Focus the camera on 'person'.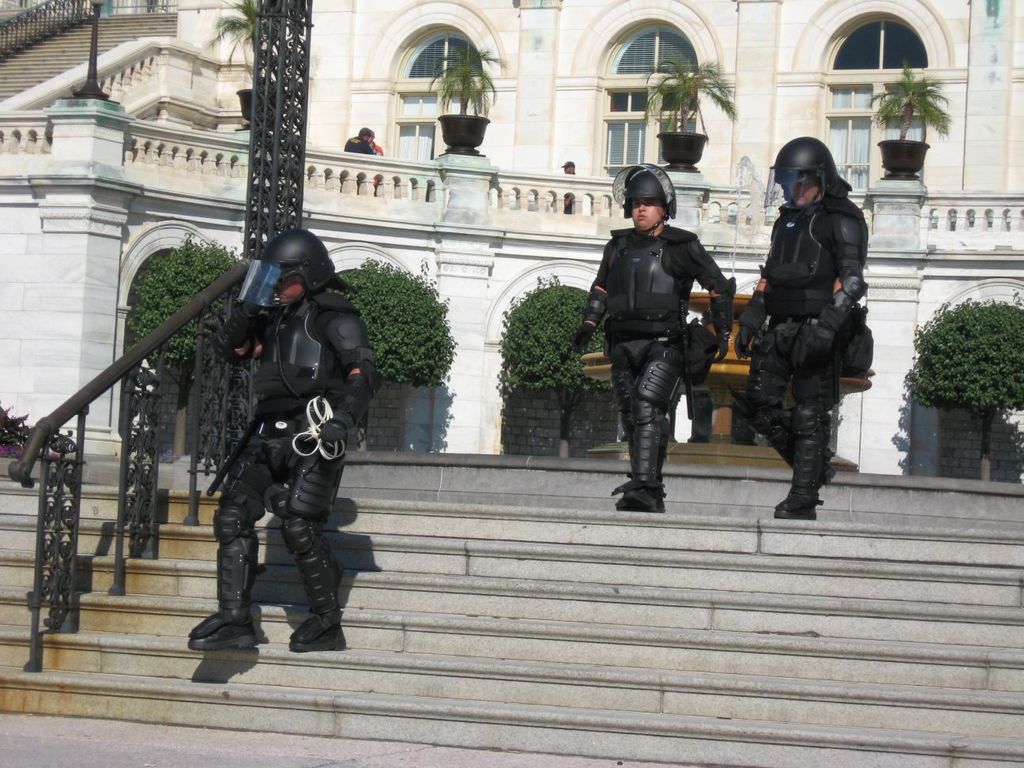
Focus region: bbox=[341, 127, 375, 191].
